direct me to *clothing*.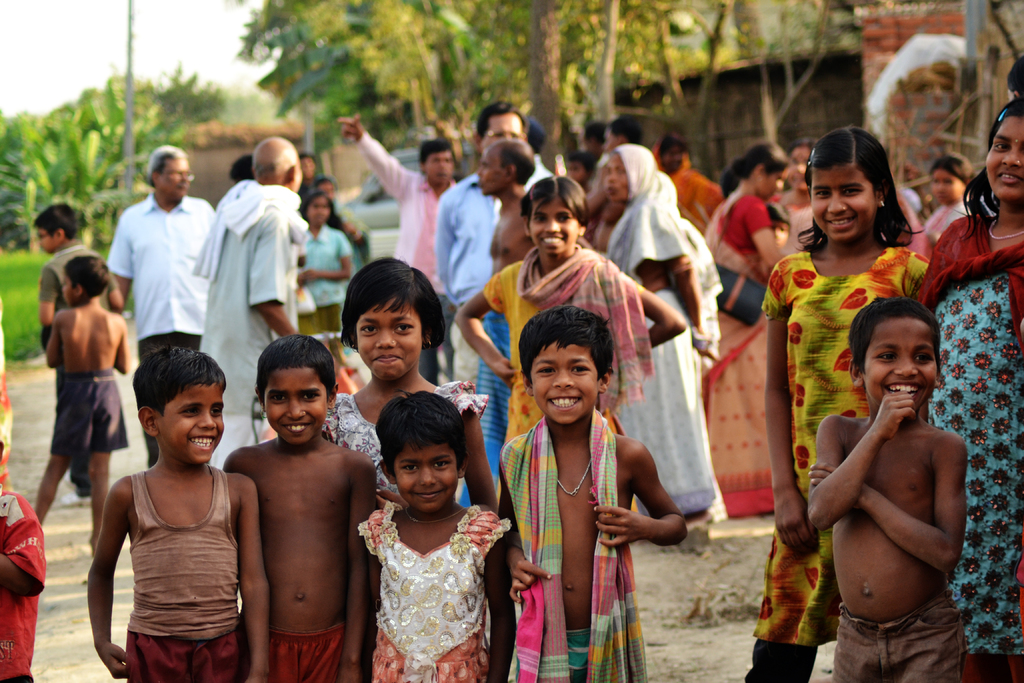
Direction: l=483, t=258, r=650, b=441.
